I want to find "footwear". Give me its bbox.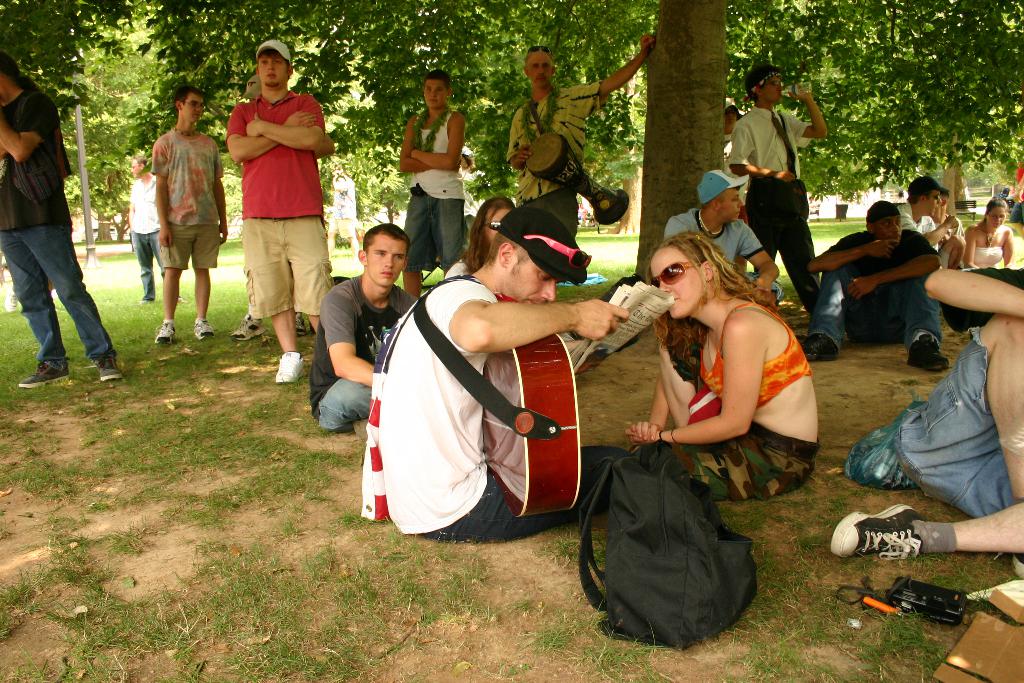
bbox(15, 361, 72, 386).
